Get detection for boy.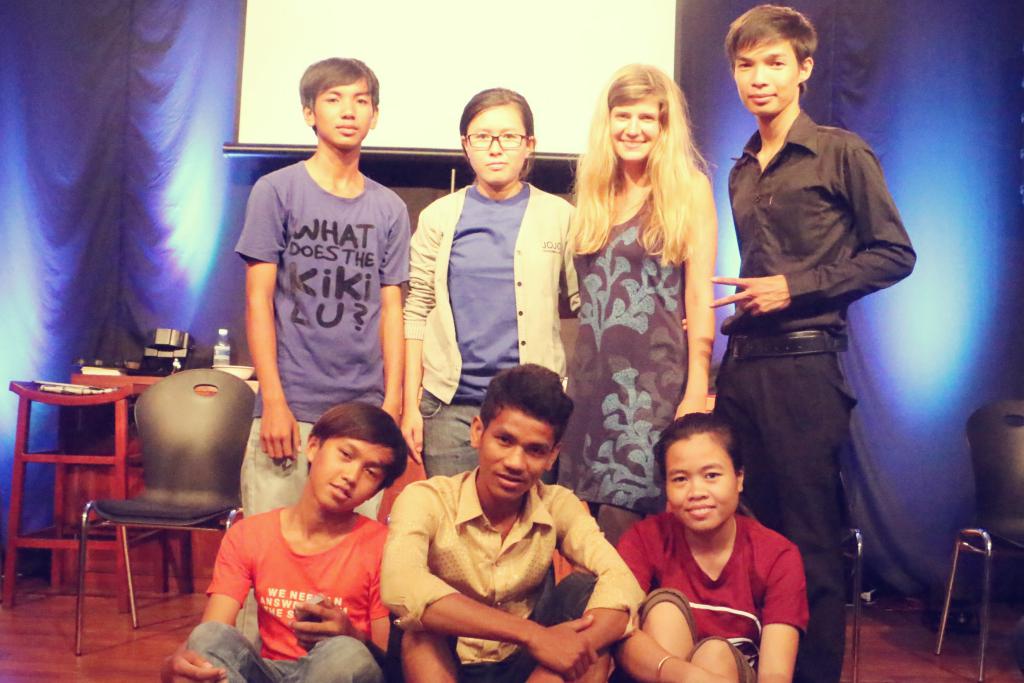
Detection: left=161, top=403, right=408, bottom=682.
